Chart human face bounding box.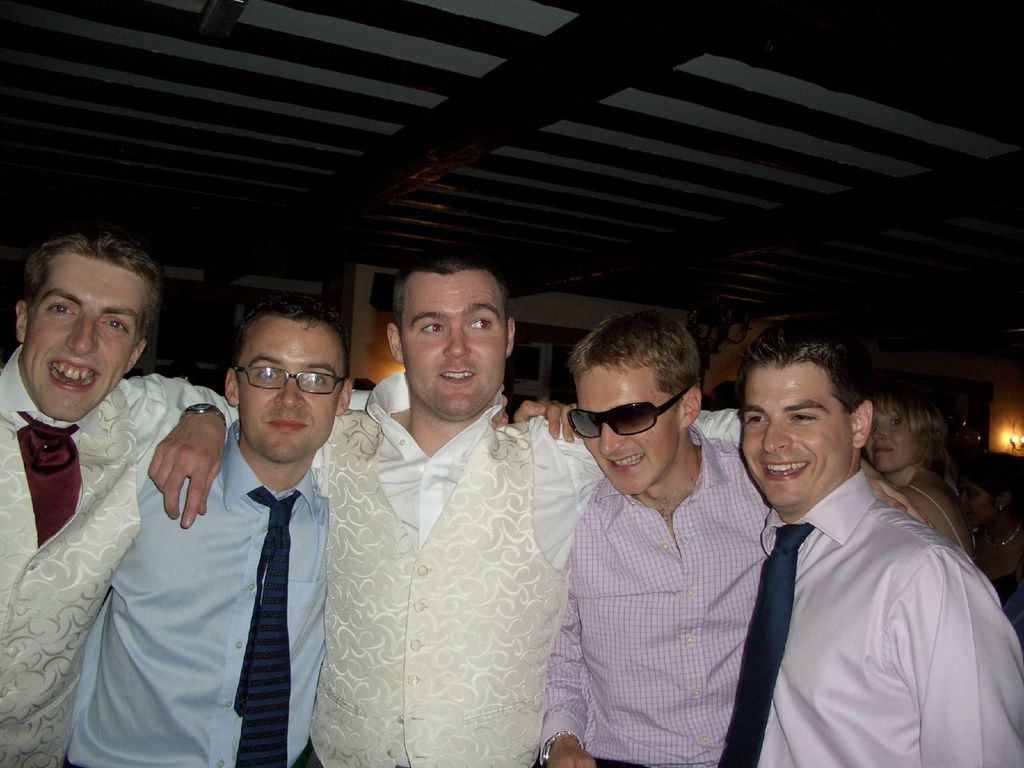
Charted: <region>731, 362, 852, 523</region>.
